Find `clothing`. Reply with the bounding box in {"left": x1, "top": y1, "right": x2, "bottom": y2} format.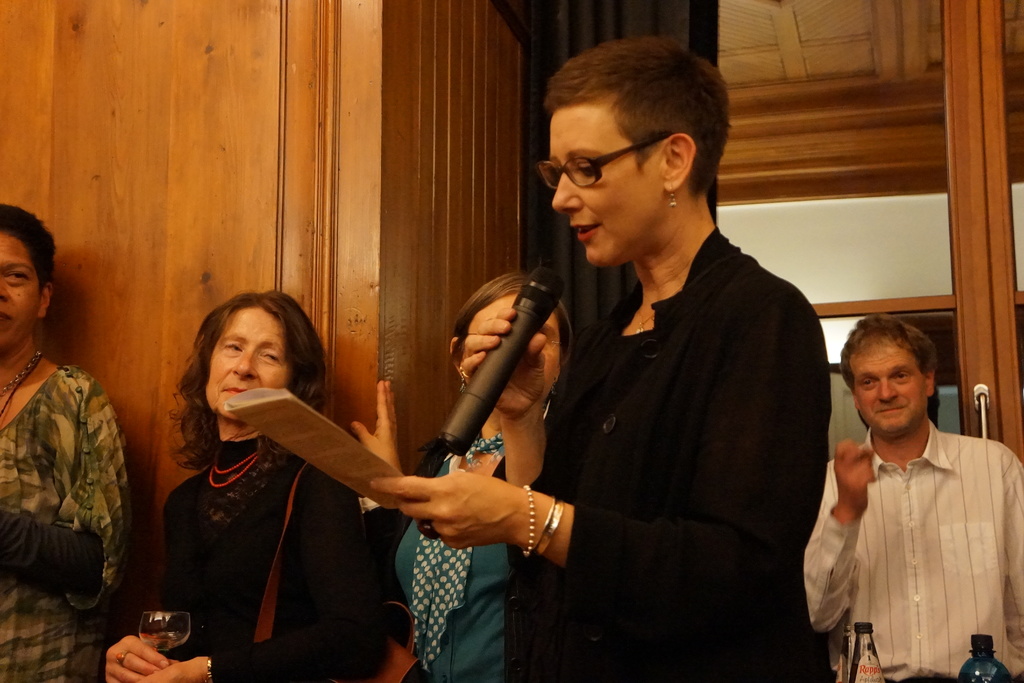
{"left": 99, "top": 444, "right": 394, "bottom": 682}.
